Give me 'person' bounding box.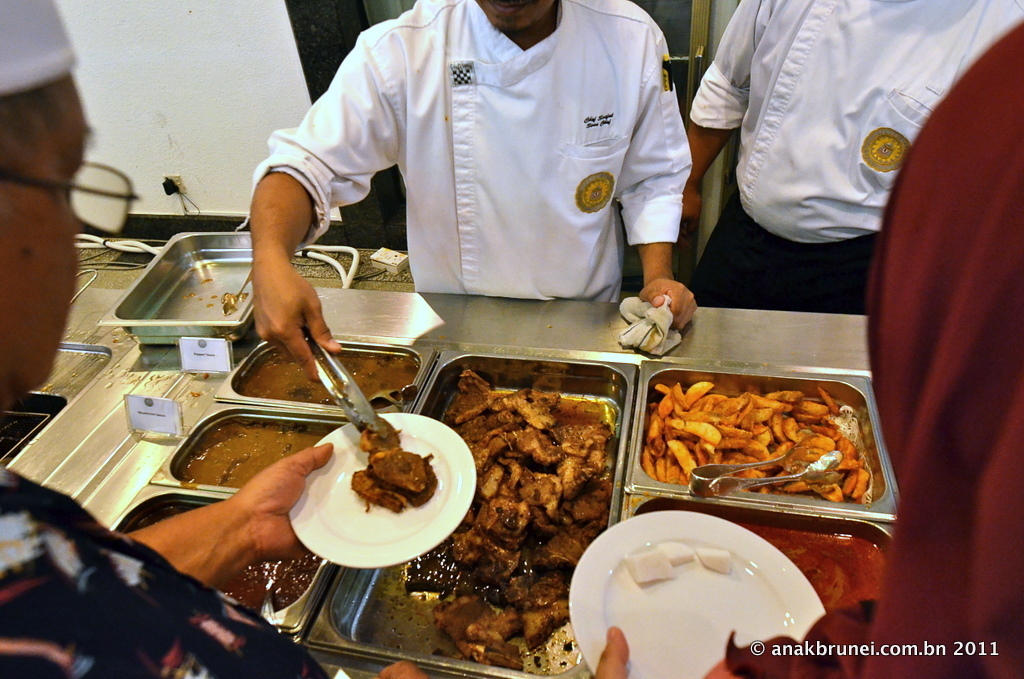
0/0/736/678.
